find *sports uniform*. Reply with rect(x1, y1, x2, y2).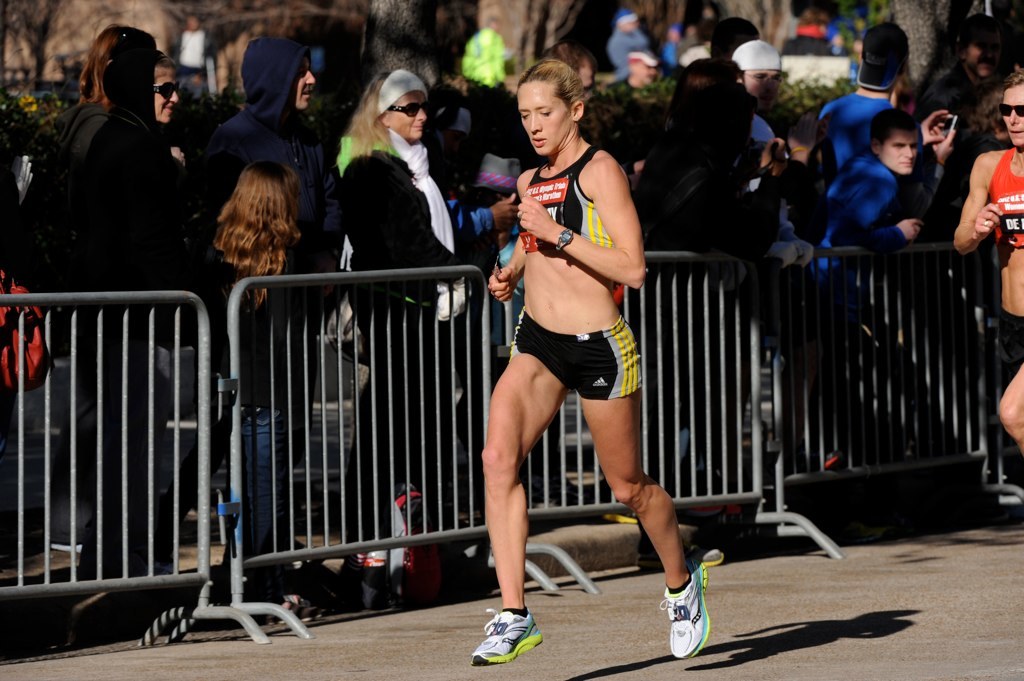
rect(470, 75, 687, 621).
